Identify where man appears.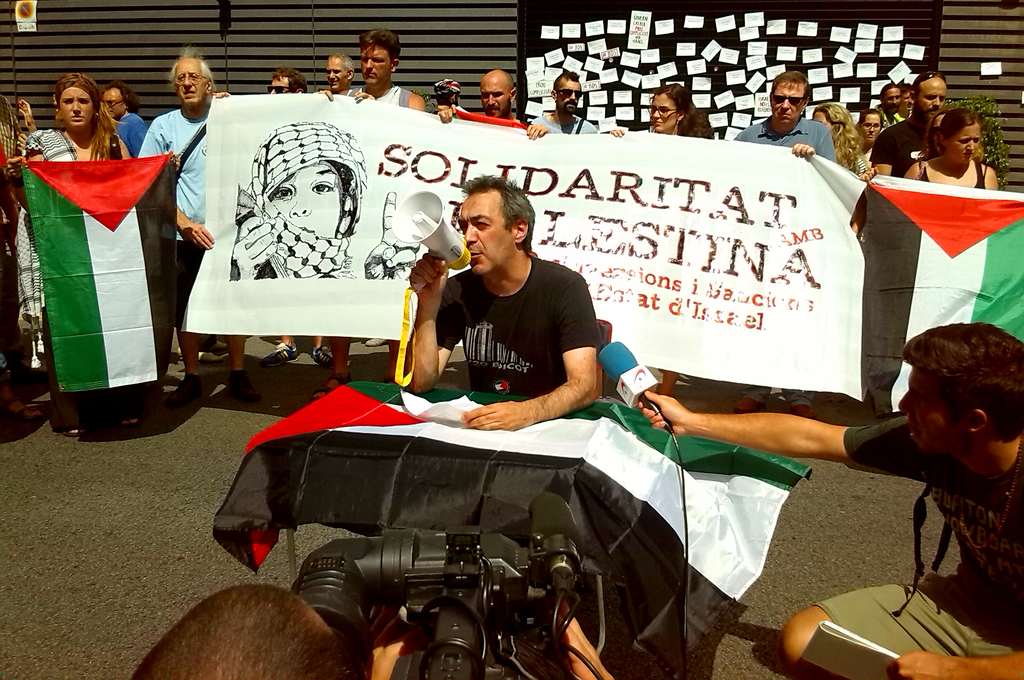
Appears at detection(730, 70, 835, 430).
